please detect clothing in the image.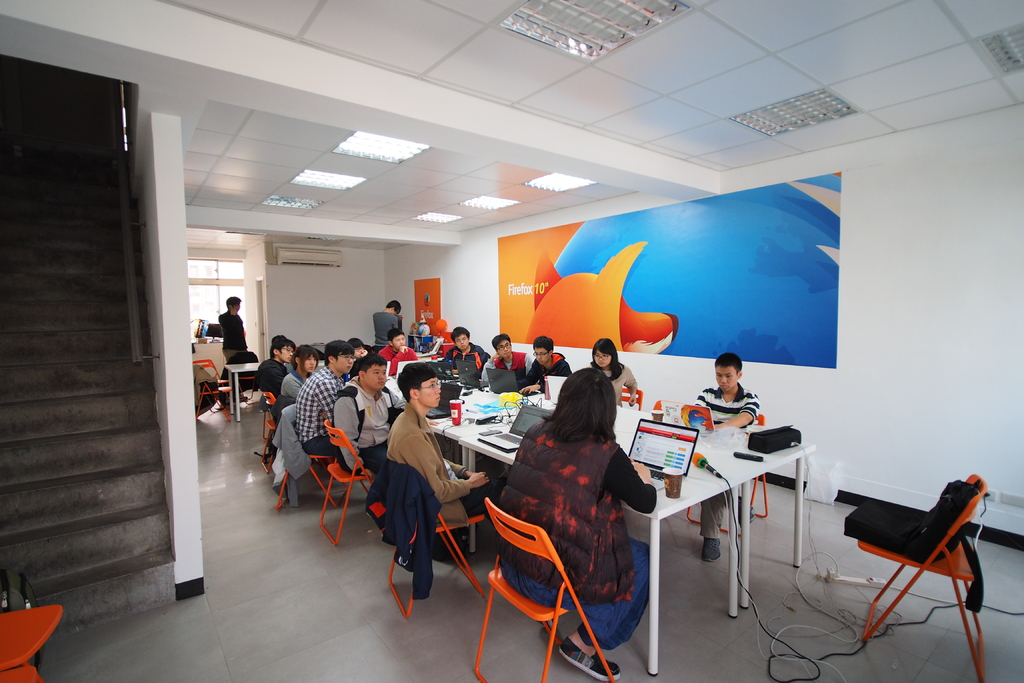
l=376, t=384, r=472, b=618.
